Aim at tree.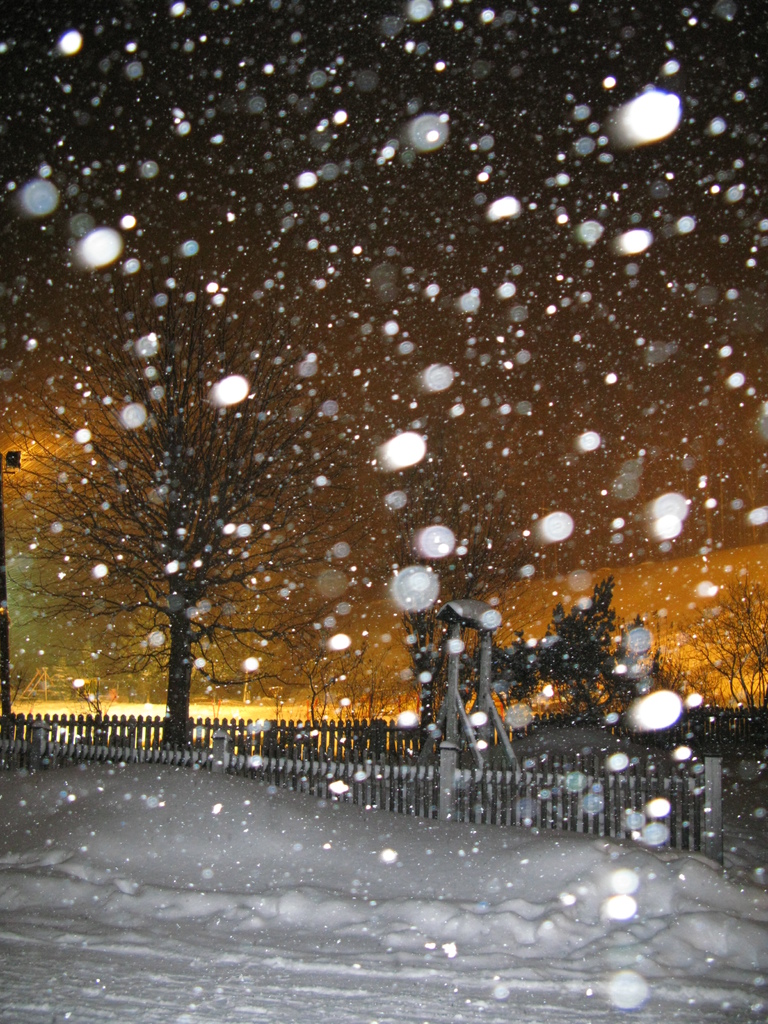
Aimed at (50, 256, 301, 783).
